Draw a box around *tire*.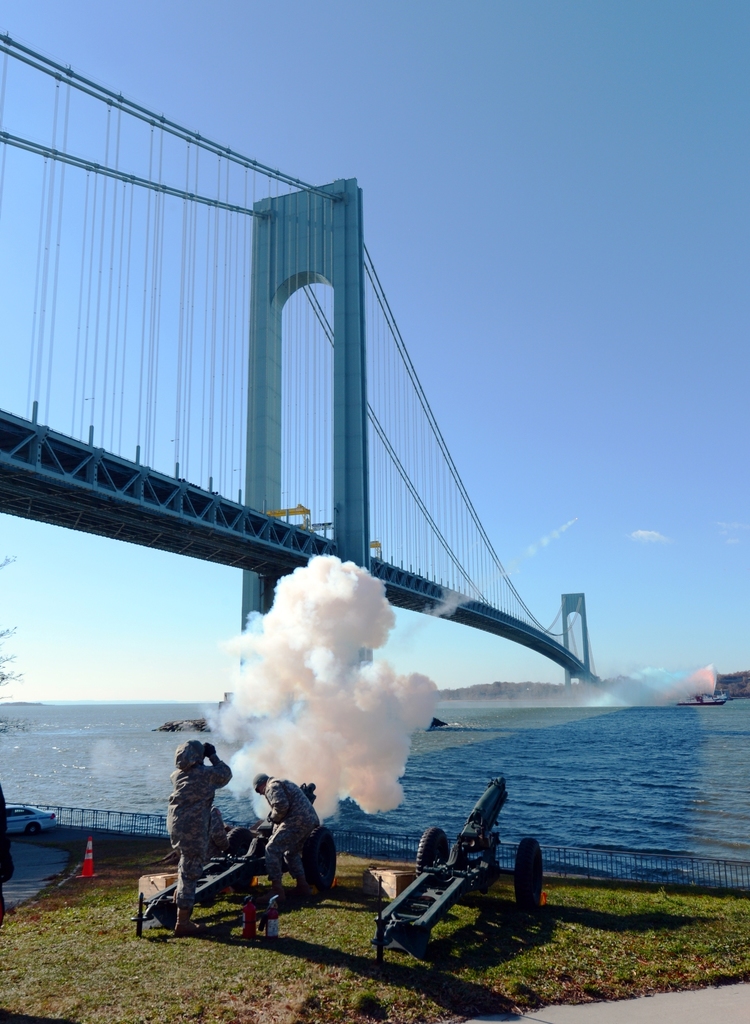
rect(302, 826, 336, 894).
